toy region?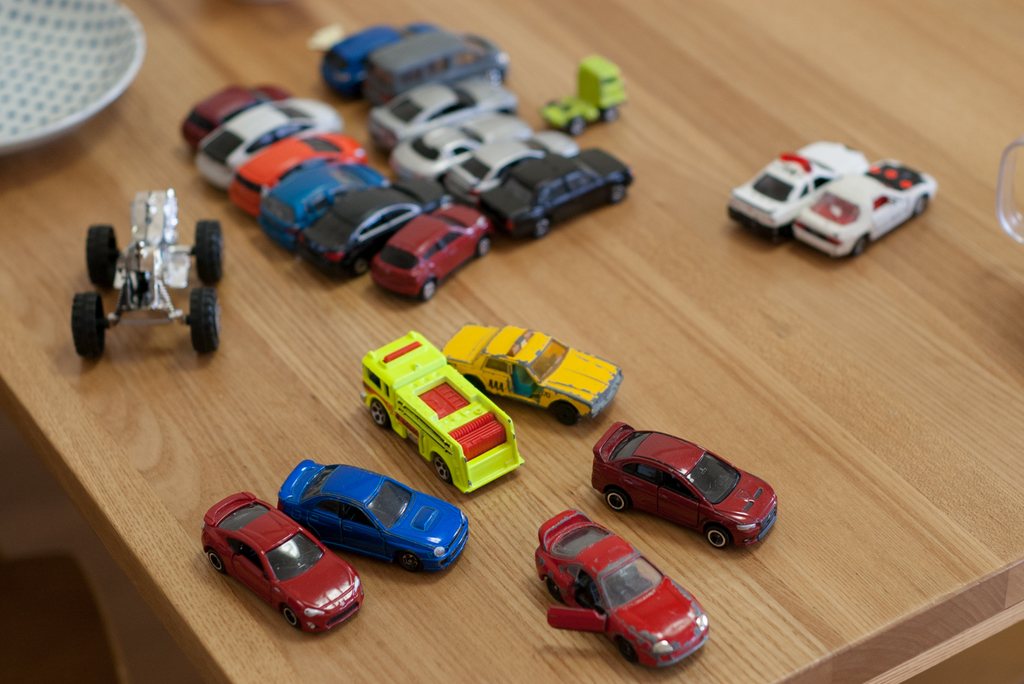
540, 55, 621, 135
